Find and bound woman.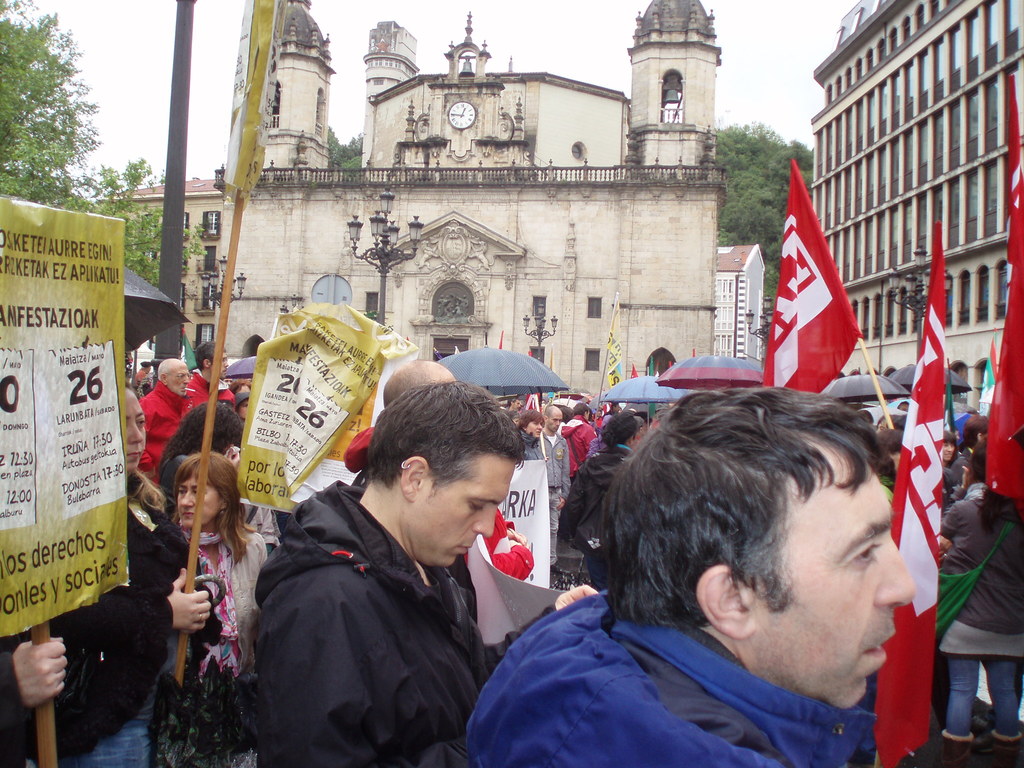
Bound: box(915, 447, 1023, 767).
